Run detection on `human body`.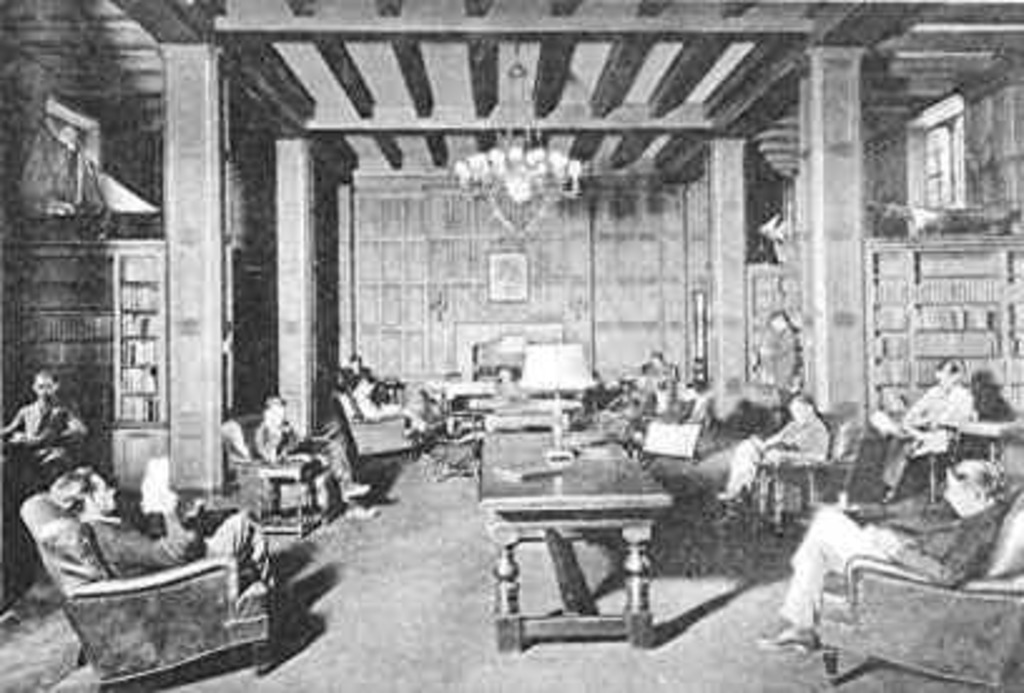
Result: box(881, 382, 976, 510).
